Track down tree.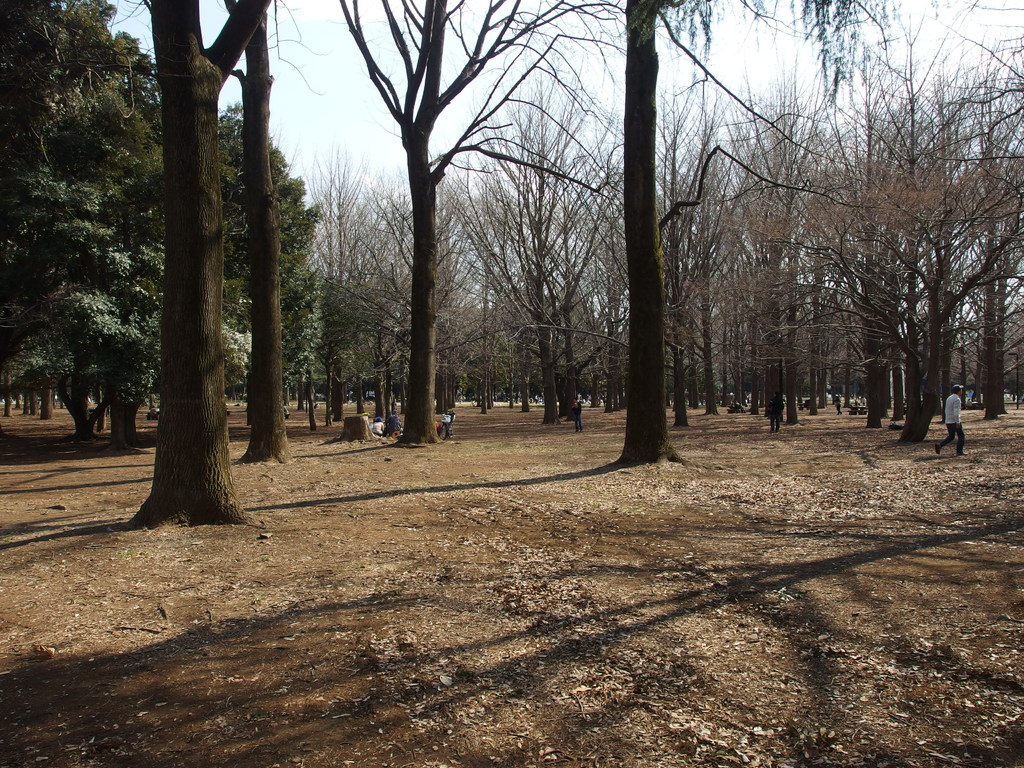
Tracked to [121, 0, 274, 538].
